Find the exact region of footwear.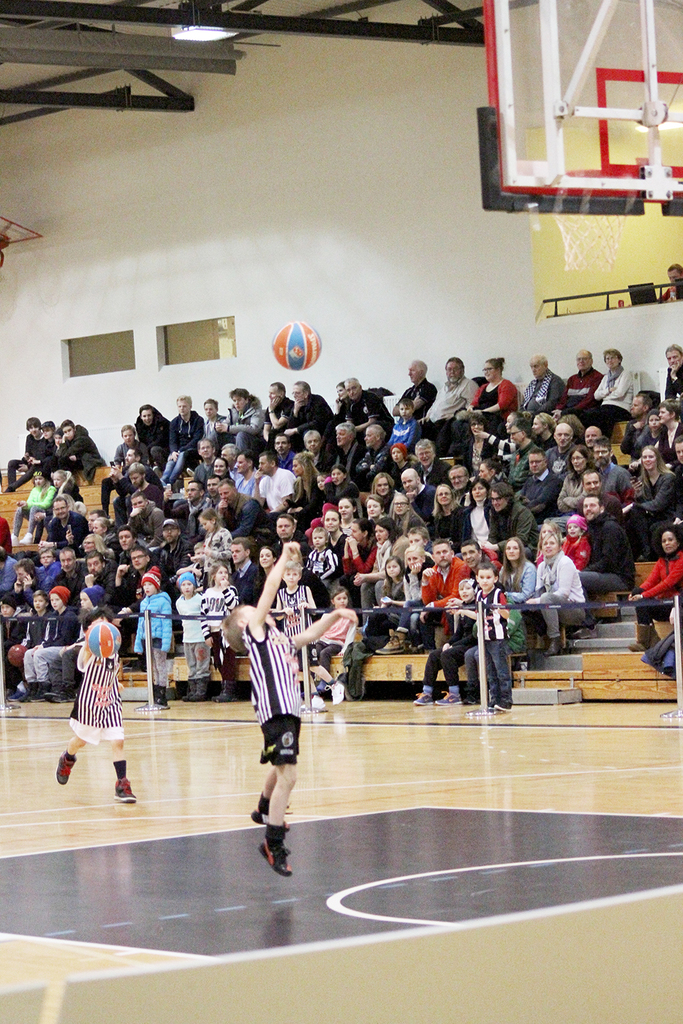
Exact region: locate(191, 677, 210, 705).
